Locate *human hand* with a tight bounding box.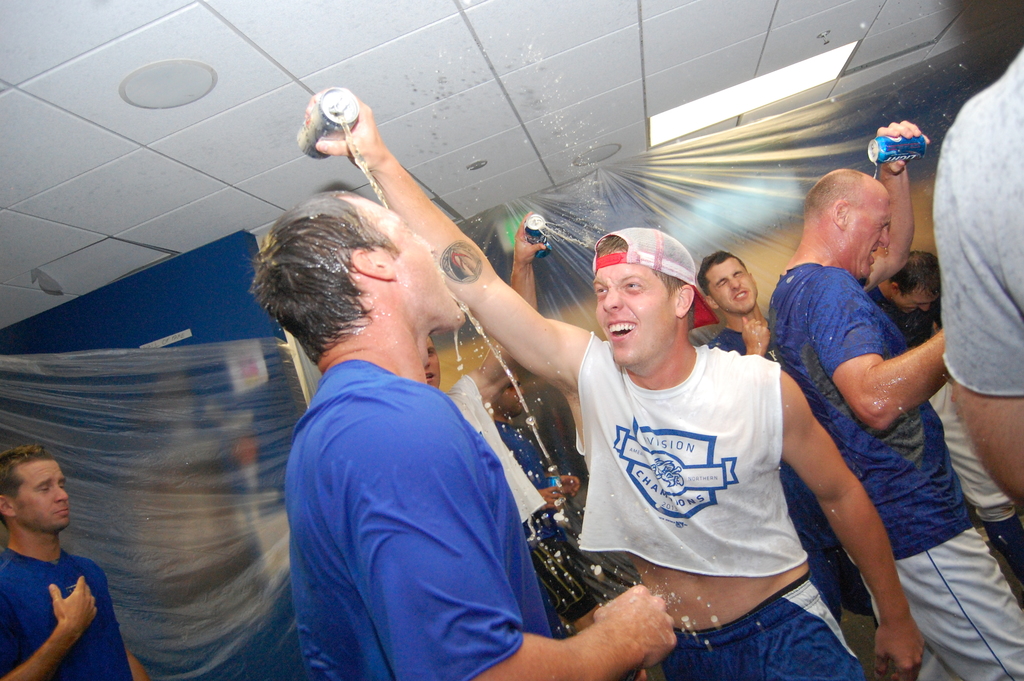
540:486:566:514.
